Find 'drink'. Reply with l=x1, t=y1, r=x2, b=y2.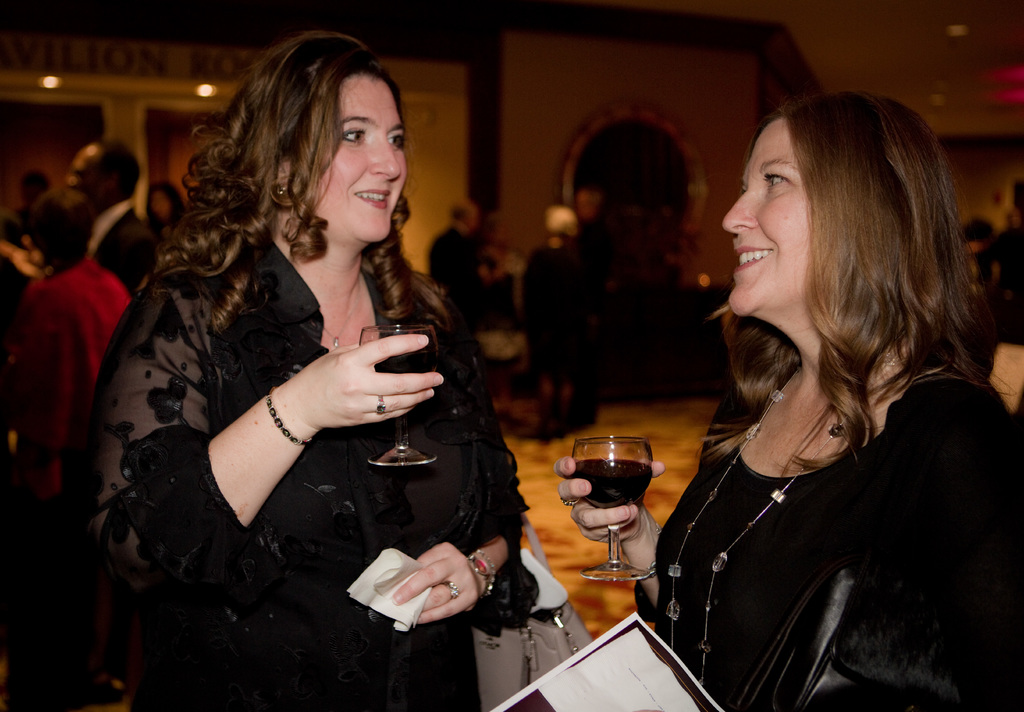
l=572, t=458, r=652, b=522.
